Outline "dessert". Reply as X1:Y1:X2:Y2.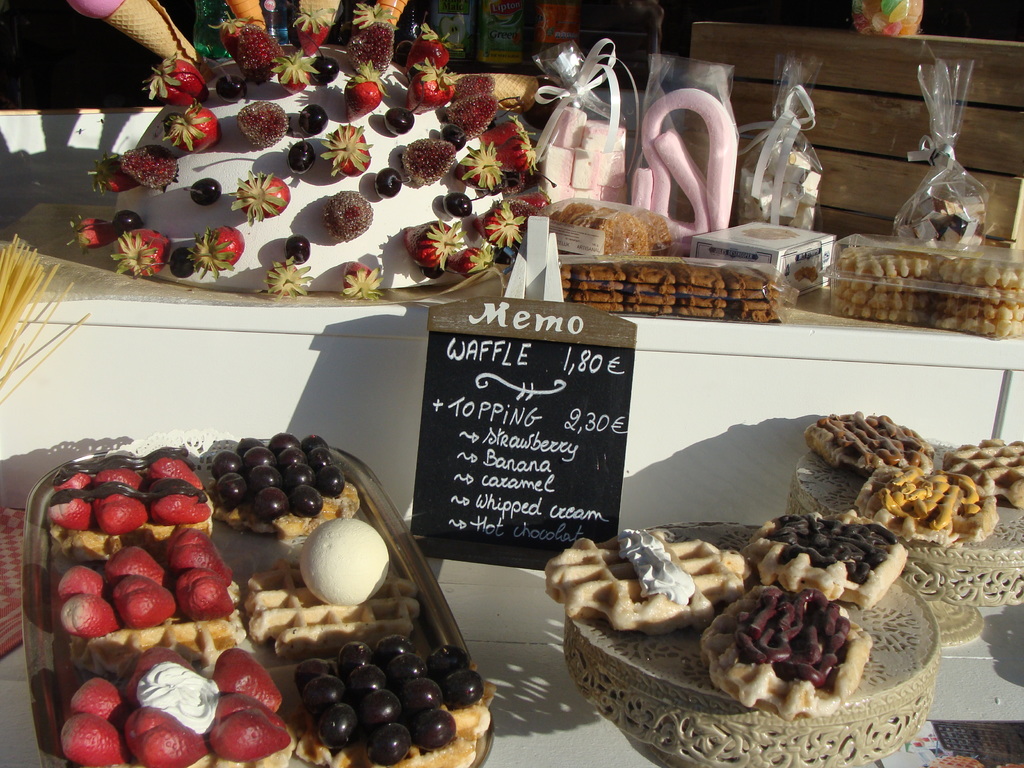
200:224:246:278.
